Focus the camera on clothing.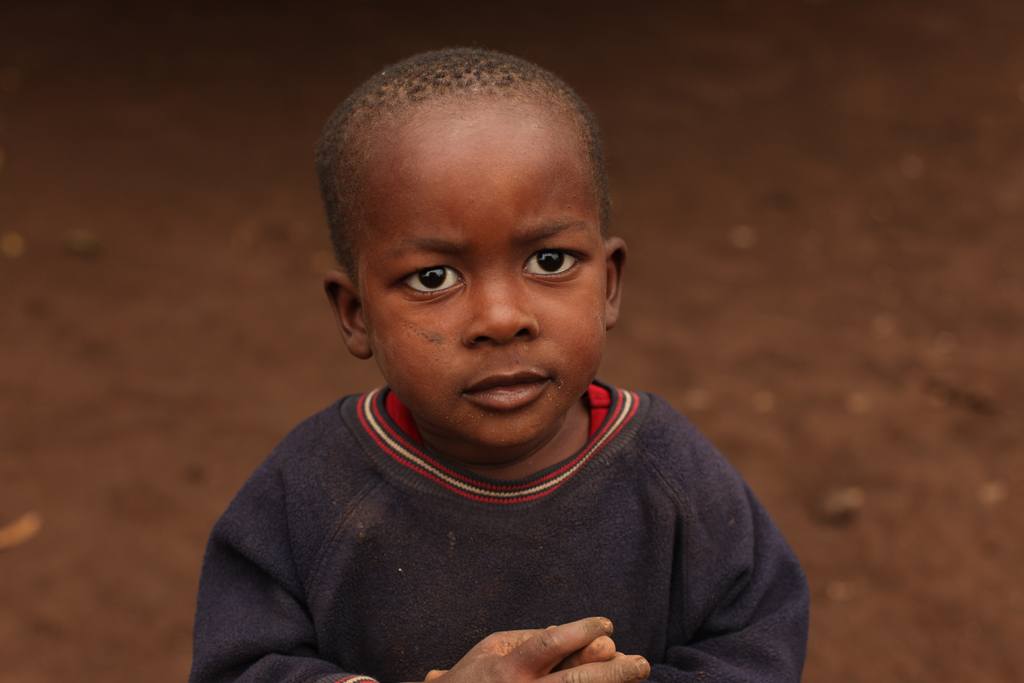
Focus region: x1=171, y1=360, x2=831, y2=677.
